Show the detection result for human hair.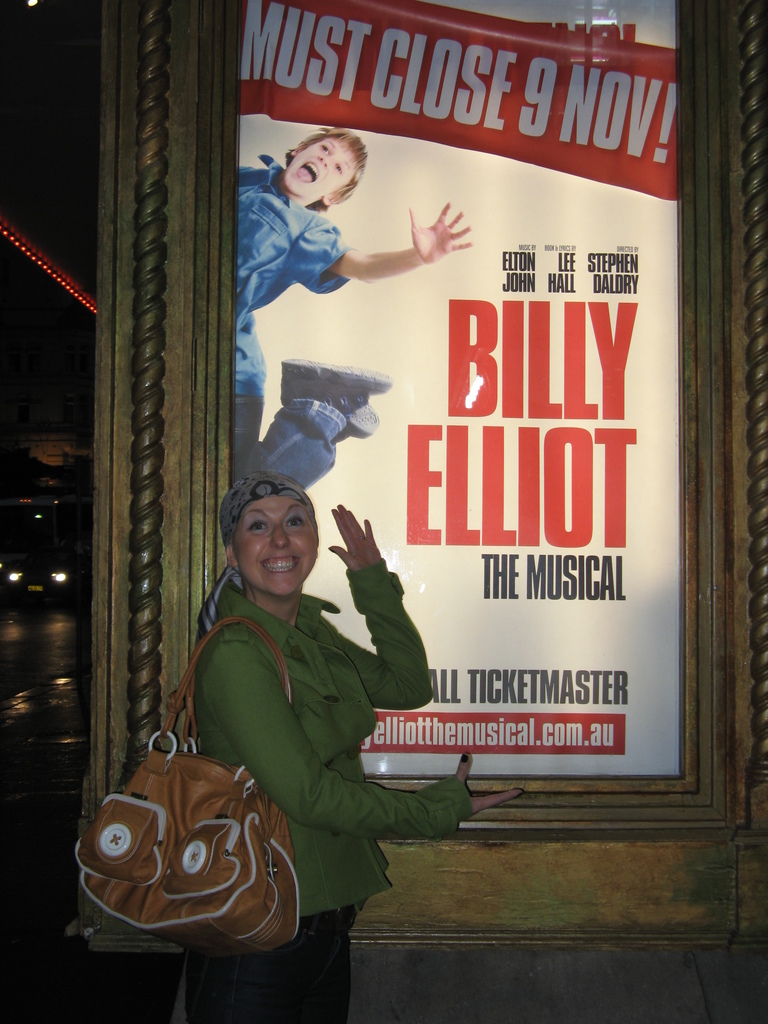
BBox(282, 127, 368, 214).
